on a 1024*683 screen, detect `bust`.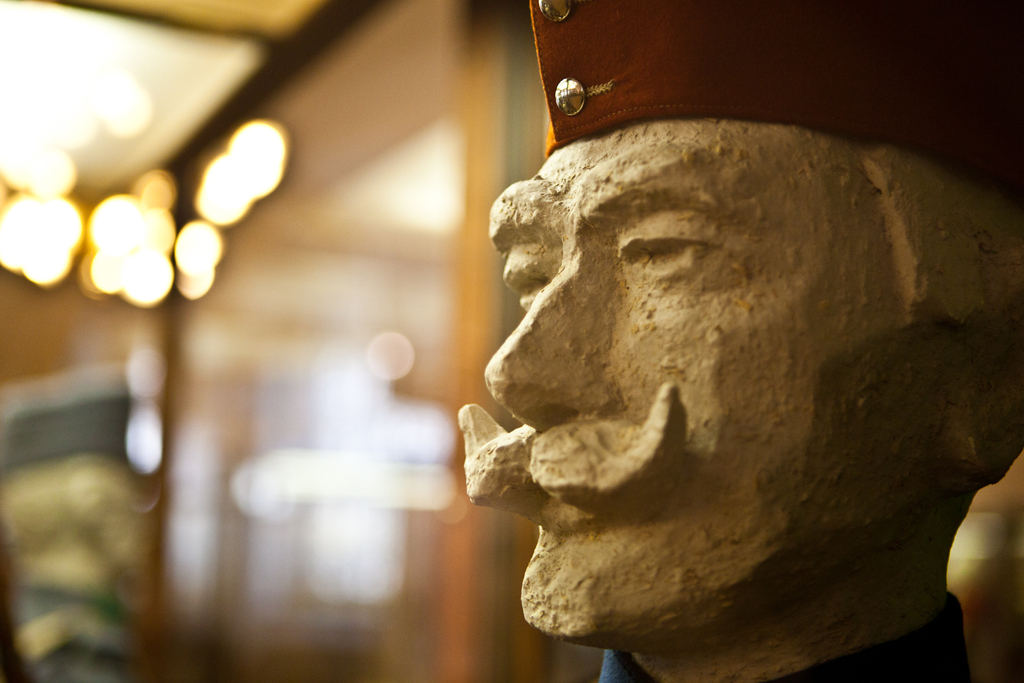
pyautogui.locateOnScreen(456, 0, 1023, 682).
